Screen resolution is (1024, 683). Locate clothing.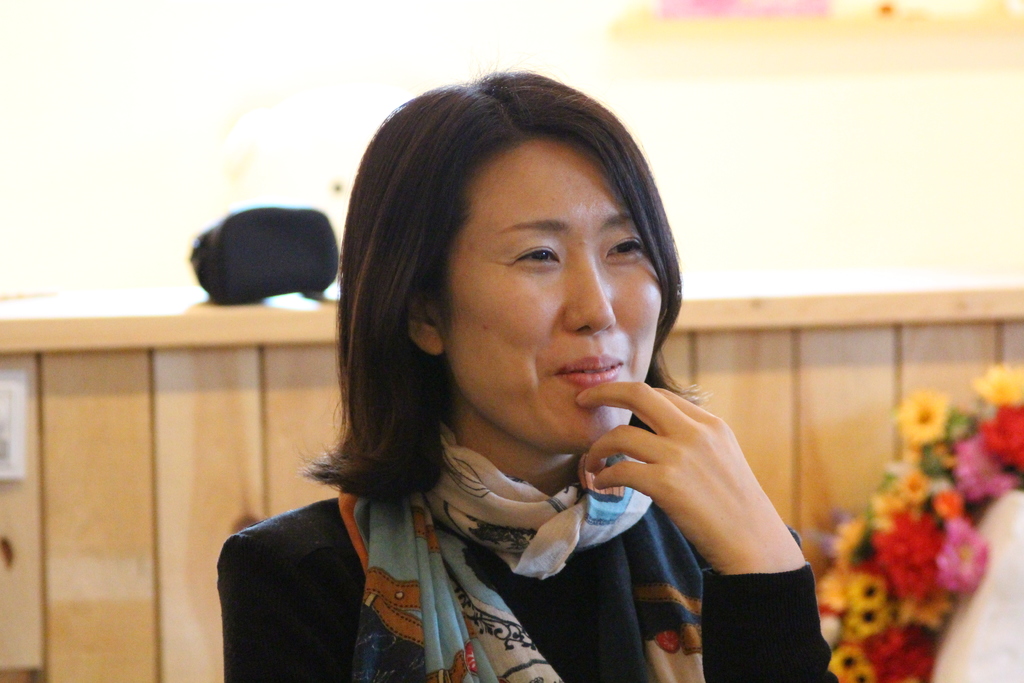
region(209, 409, 847, 682).
